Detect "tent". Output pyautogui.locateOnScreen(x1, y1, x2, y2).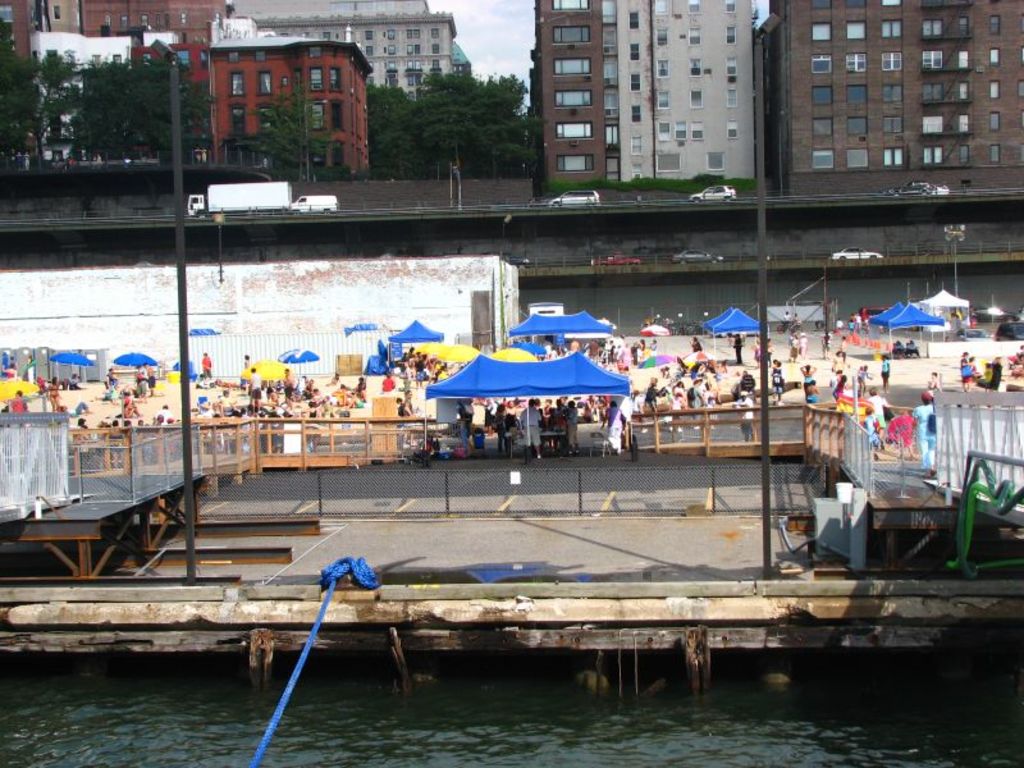
pyautogui.locateOnScreen(182, 346, 188, 380).
